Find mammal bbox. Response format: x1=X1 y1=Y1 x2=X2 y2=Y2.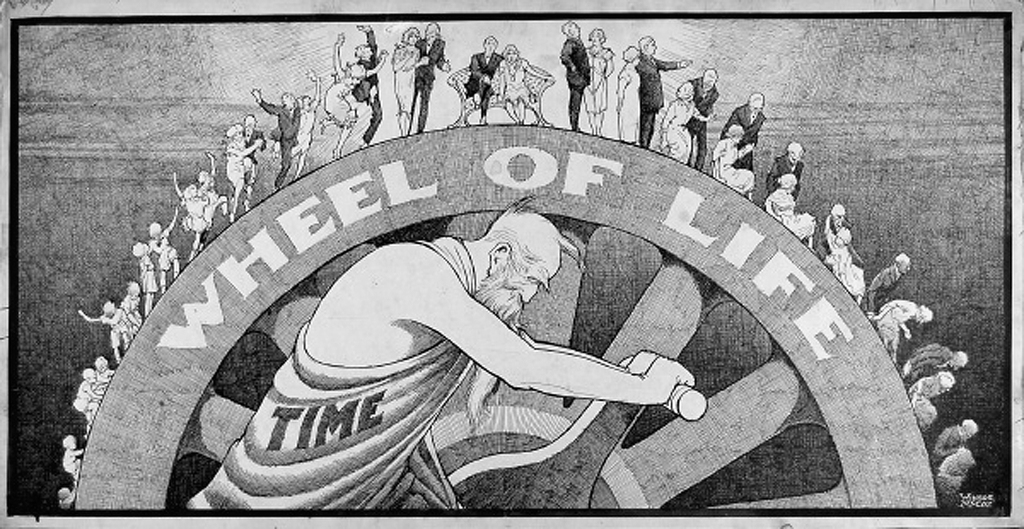
x1=240 y1=209 x2=716 y2=478.
